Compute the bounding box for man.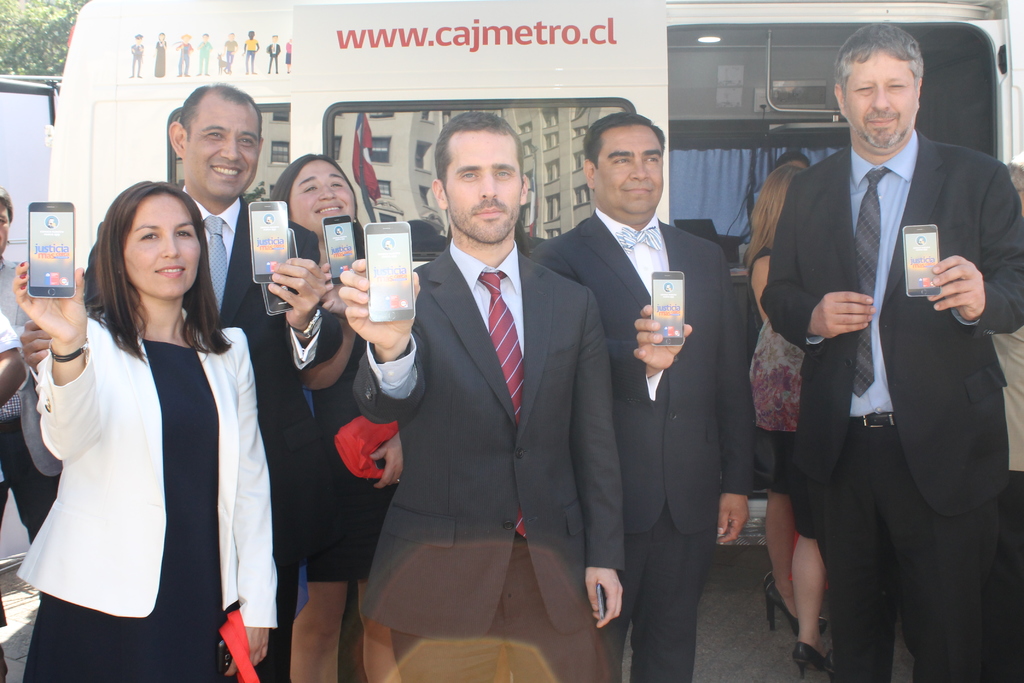
x1=760, y1=21, x2=1023, y2=682.
